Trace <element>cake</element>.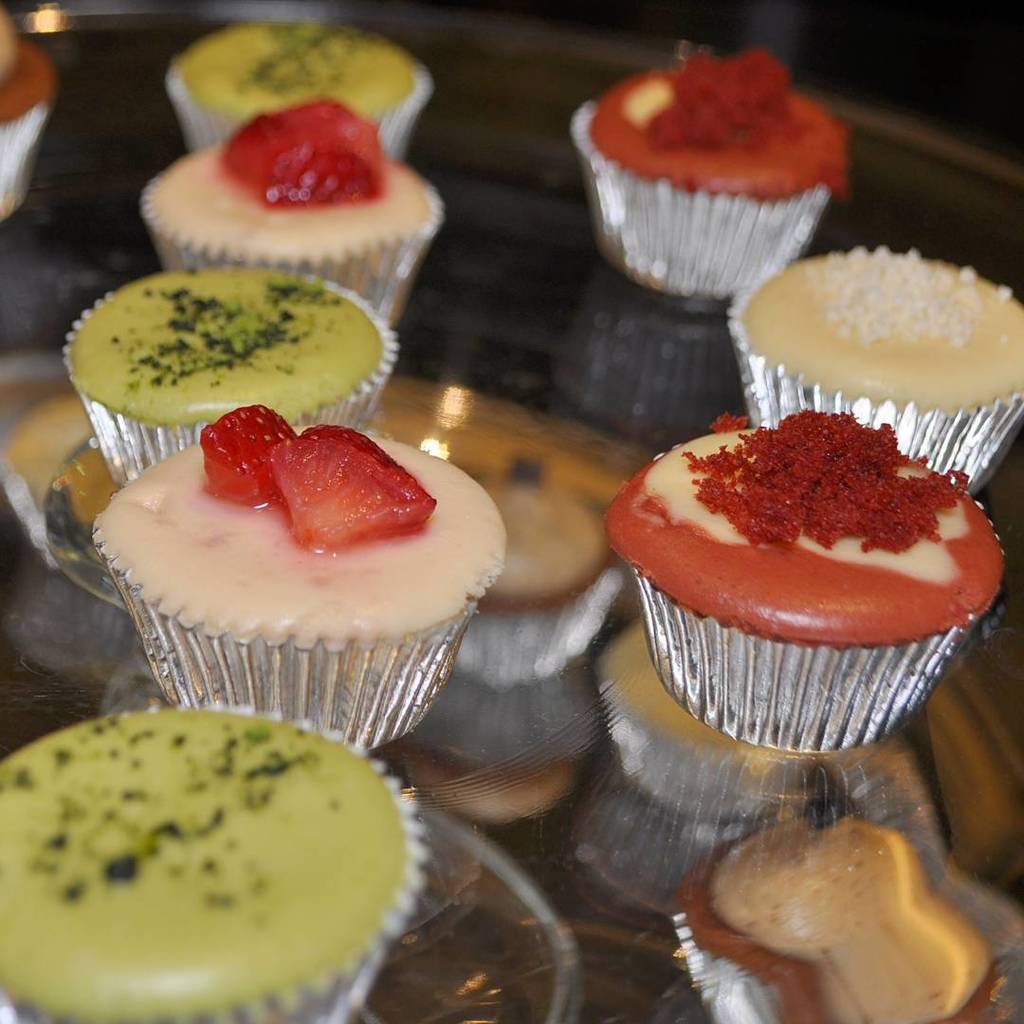
Traced to BBox(168, 9, 435, 150).
